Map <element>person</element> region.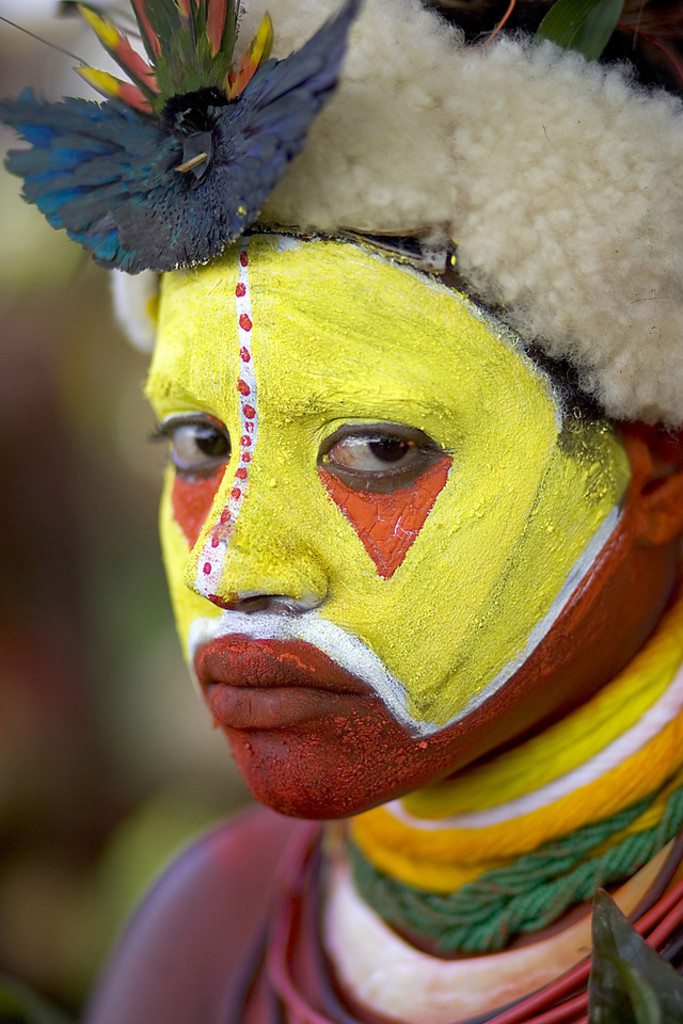
Mapped to [left=0, top=0, right=682, bottom=1023].
